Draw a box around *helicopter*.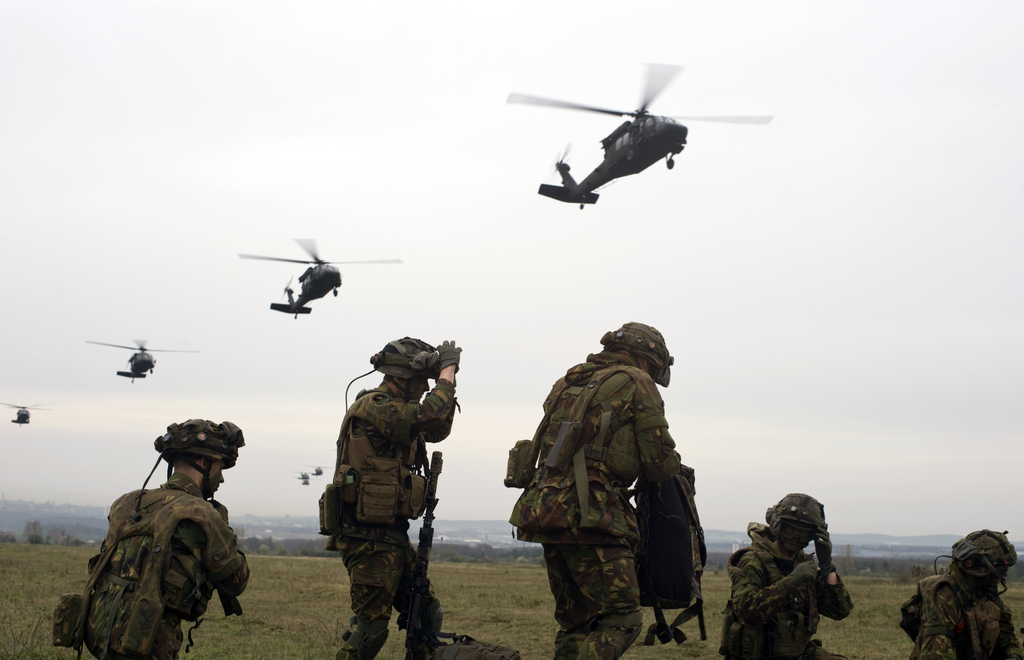
Rect(305, 465, 333, 478).
